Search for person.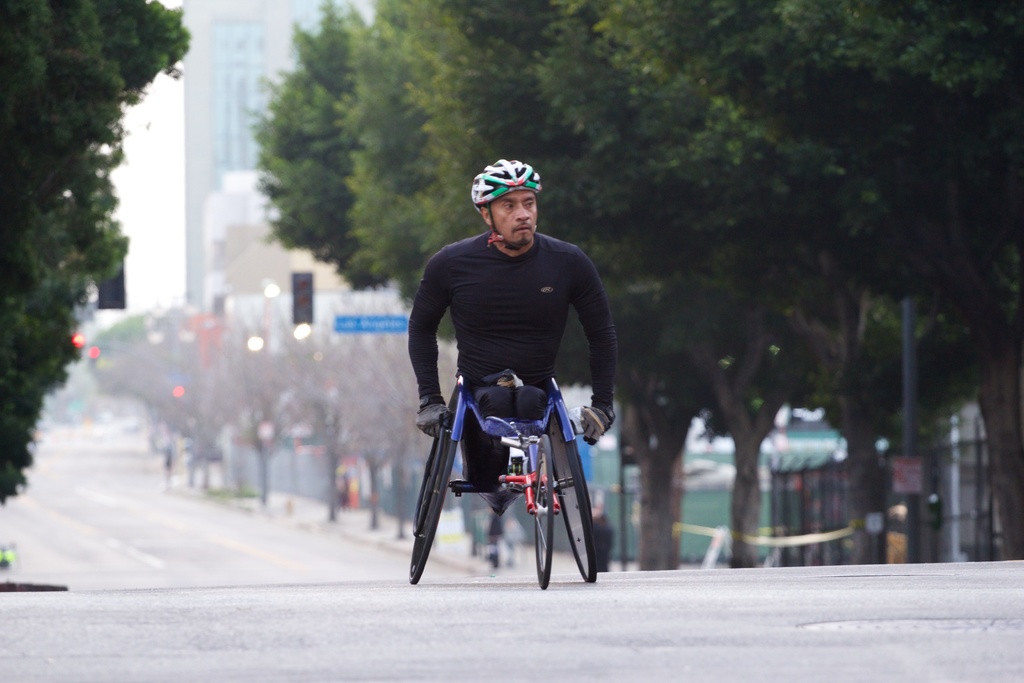
Found at detection(406, 152, 621, 570).
